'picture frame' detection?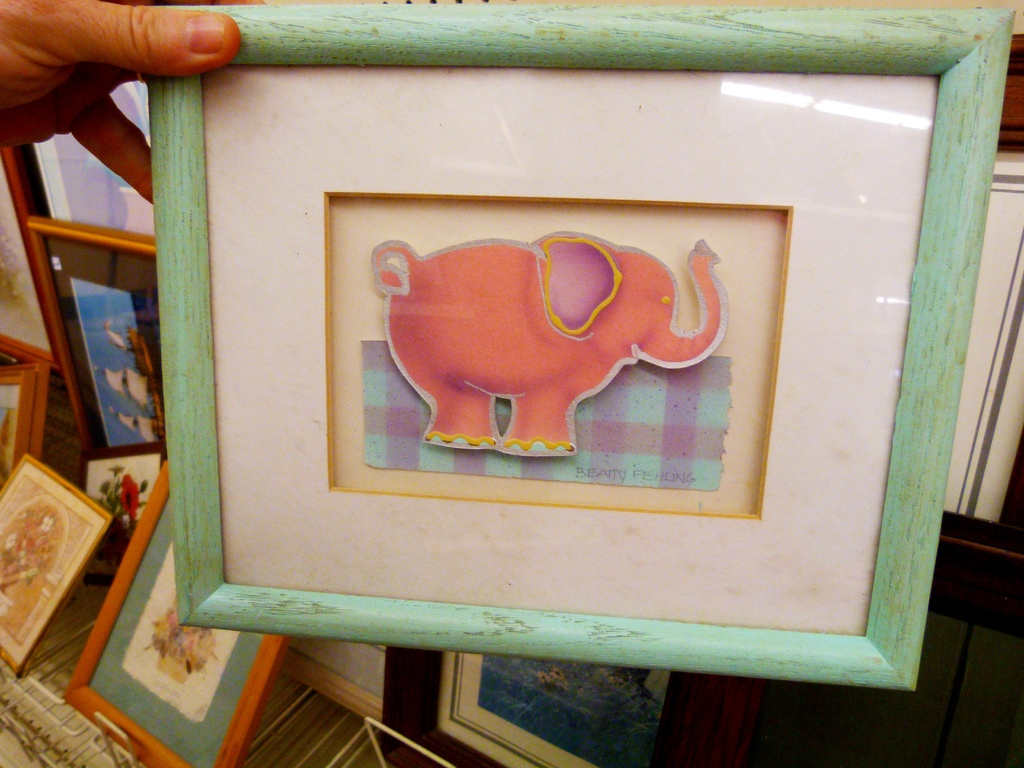
bbox(0, 145, 62, 373)
